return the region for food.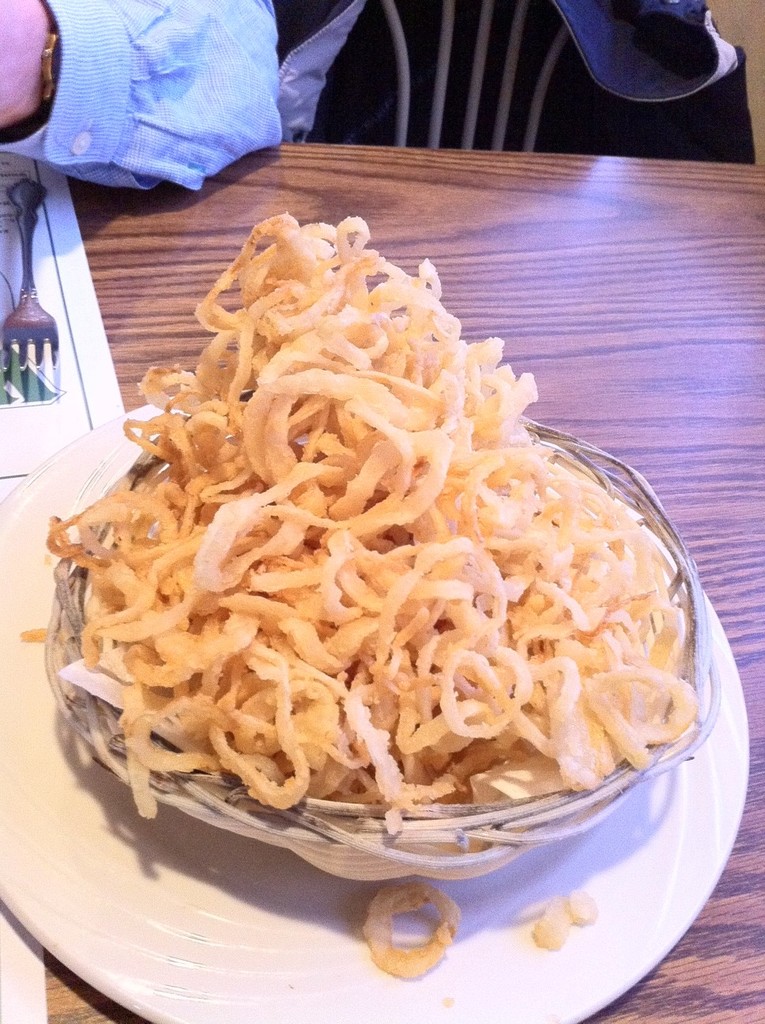
[left=360, top=879, right=463, bottom=981].
